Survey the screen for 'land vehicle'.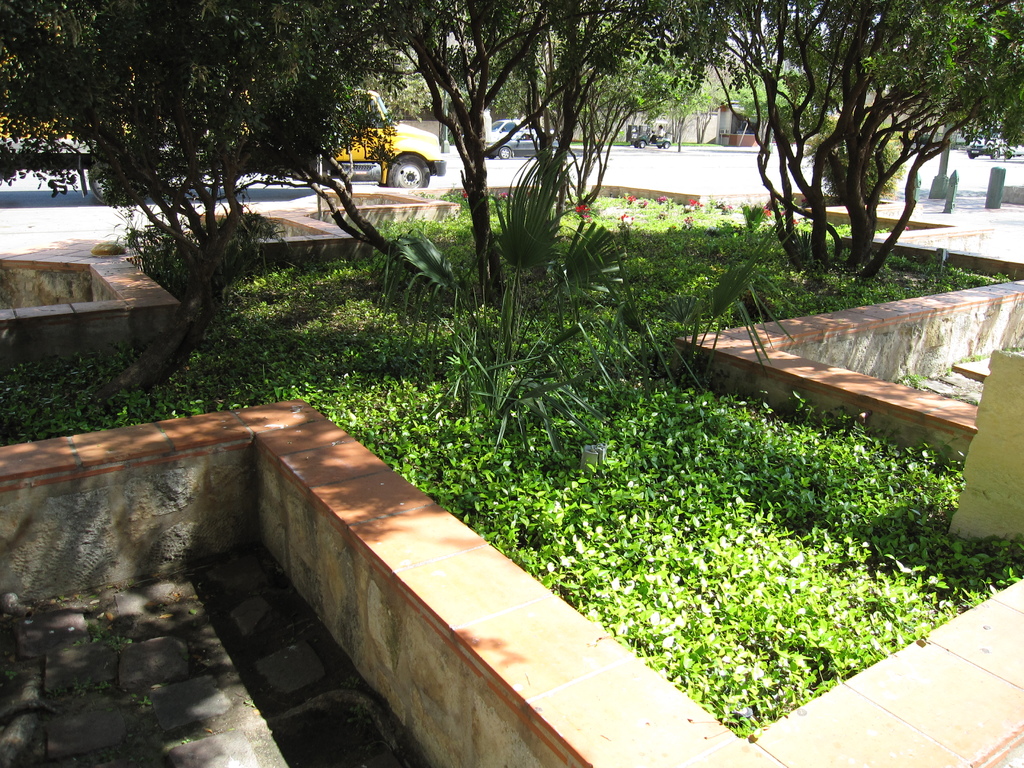
Survey found: bbox=[491, 117, 521, 133].
